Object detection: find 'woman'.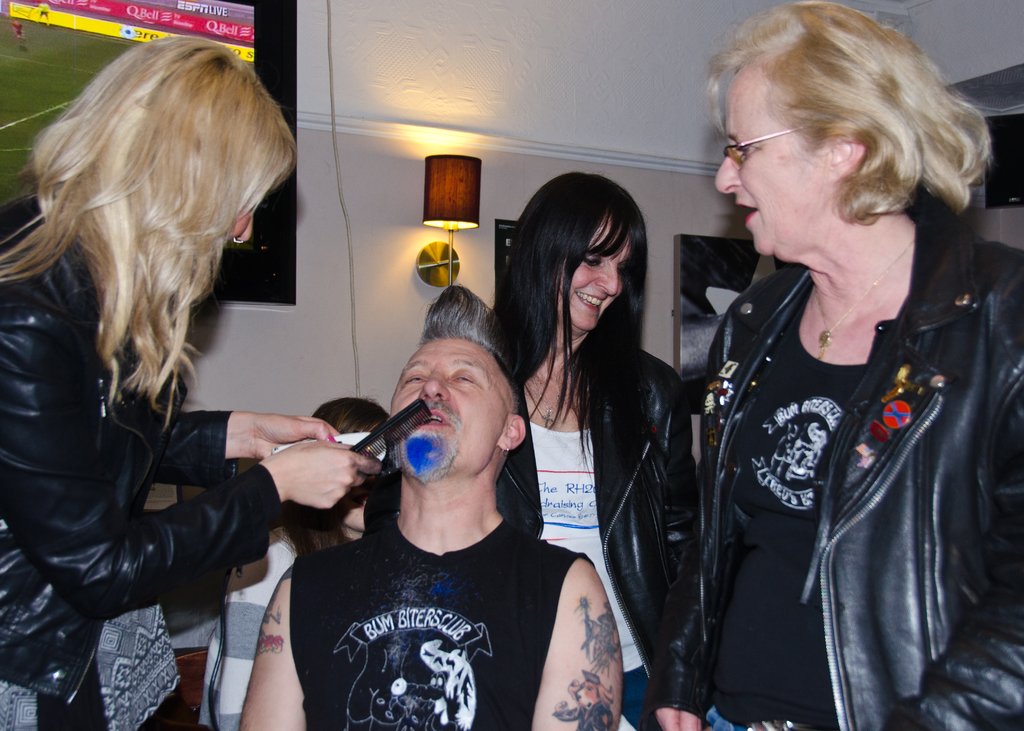
[x1=655, y1=0, x2=1023, y2=730].
